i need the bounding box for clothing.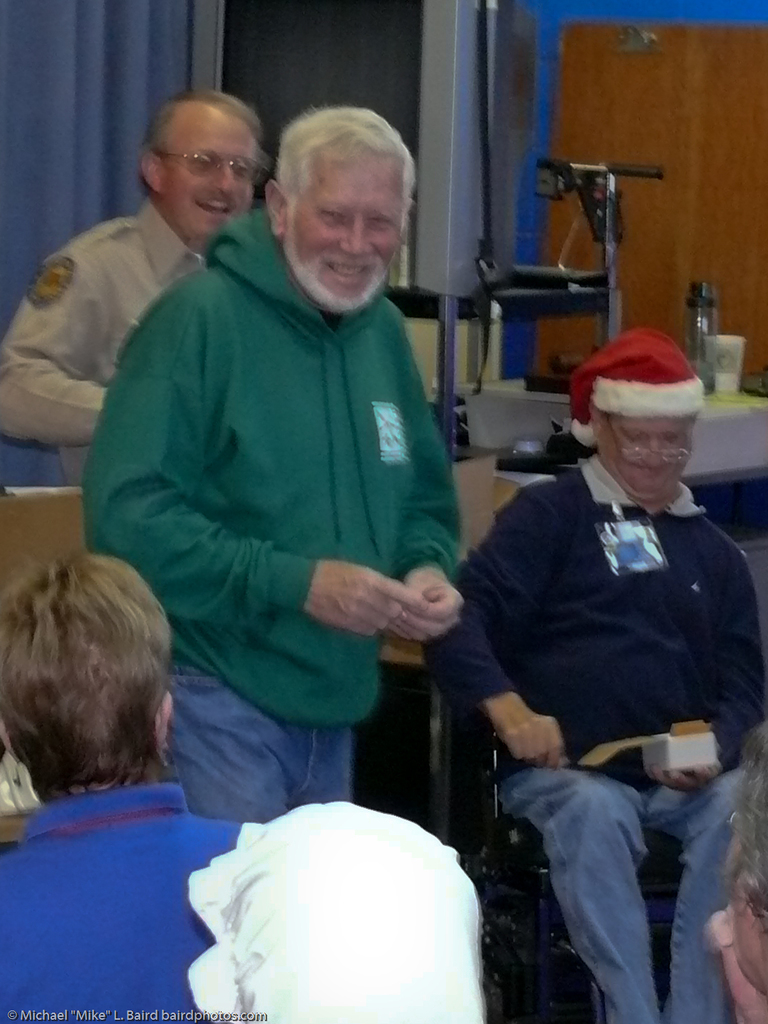
Here it is: {"left": 89, "top": 187, "right": 476, "bottom": 800}.
